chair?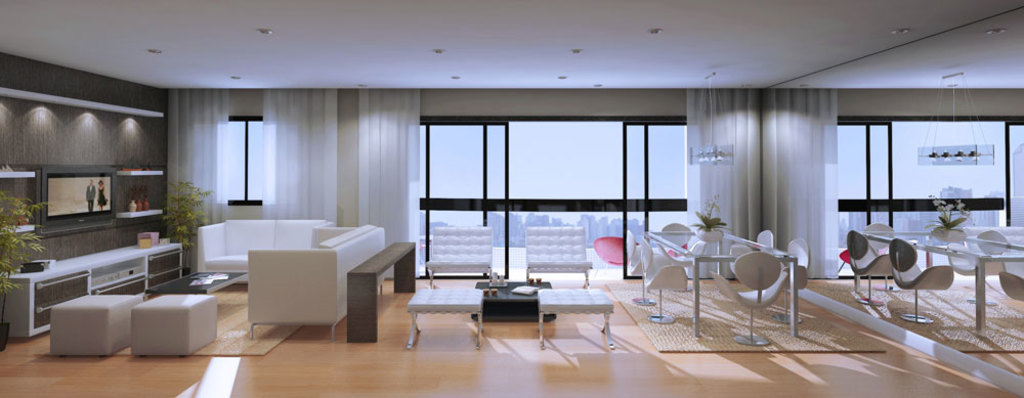
left=951, top=229, right=1013, bottom=304
